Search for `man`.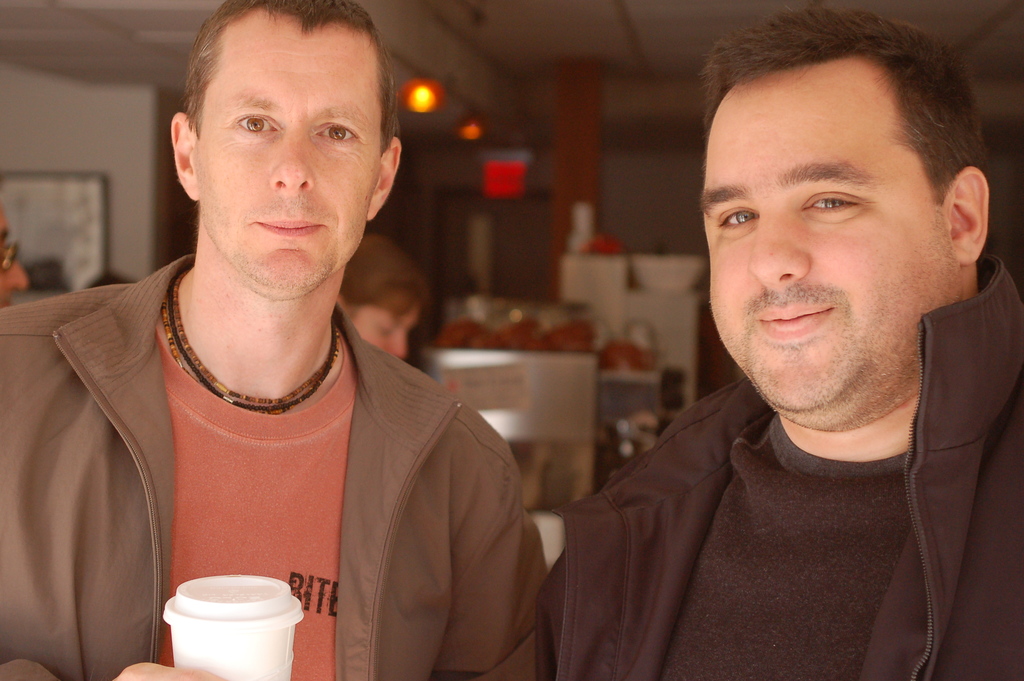
Found at <box>0,0,551,680</box>.
